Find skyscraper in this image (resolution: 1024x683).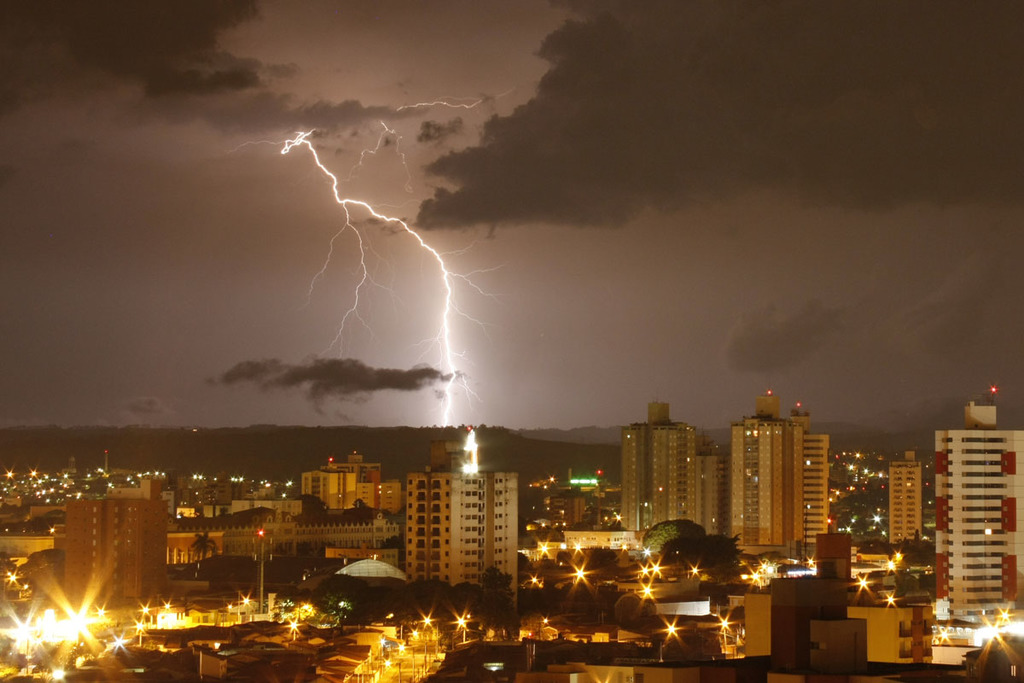
<box>60,488,171,614</box>.
